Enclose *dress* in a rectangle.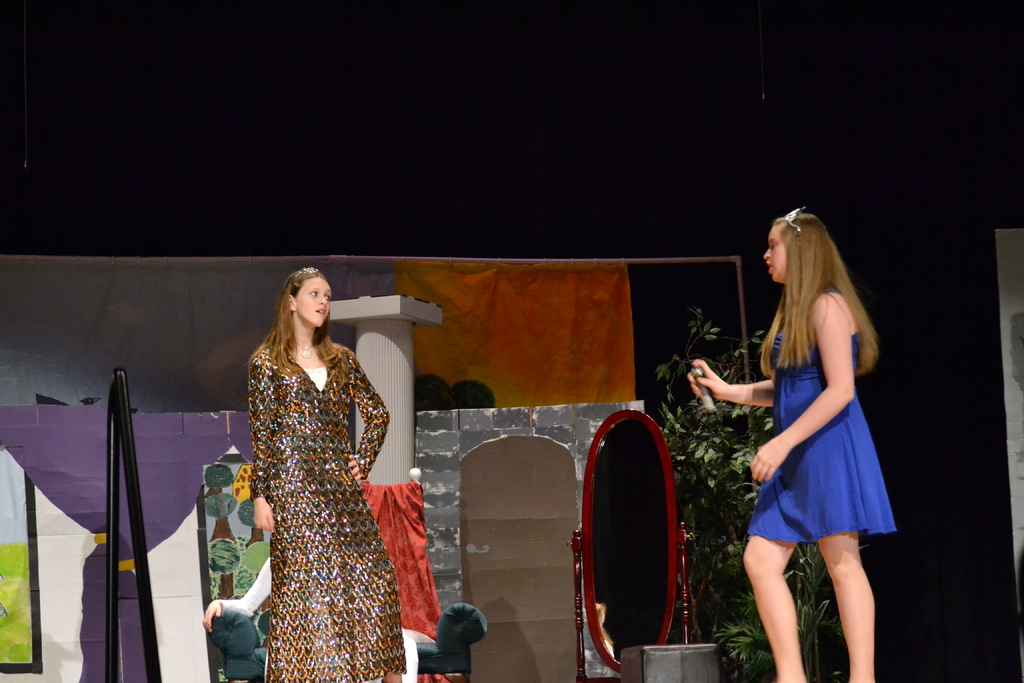
box(248, 344, 405, 682).
